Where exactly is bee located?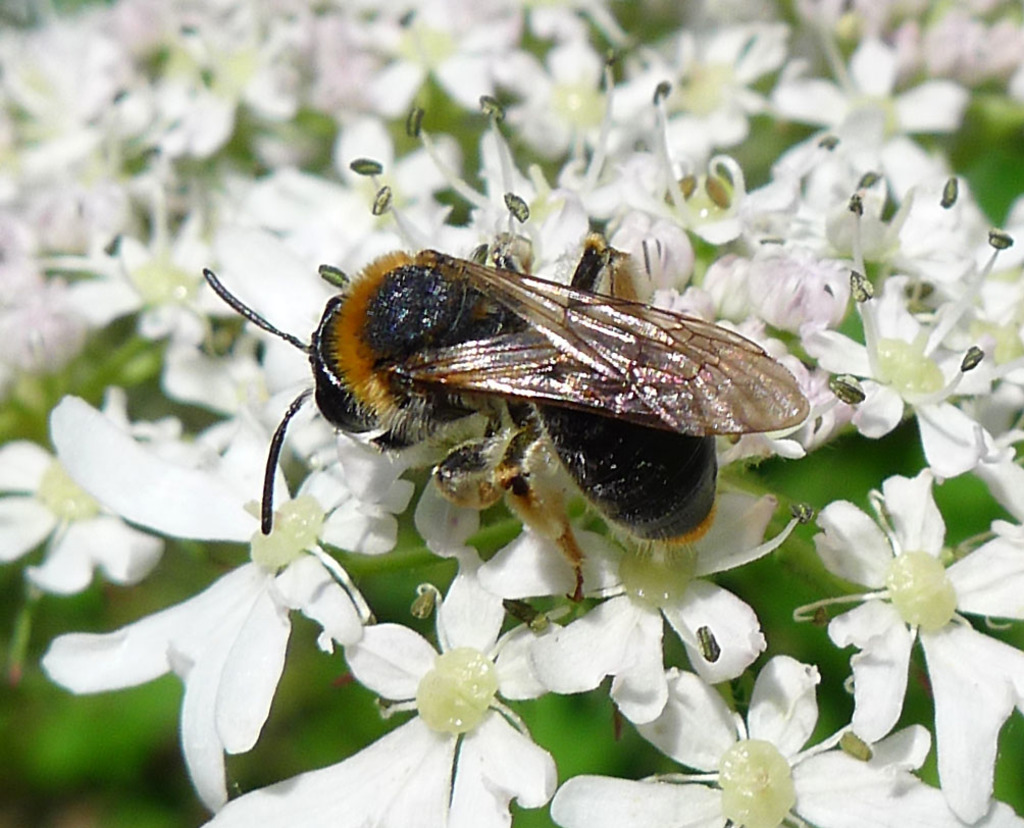
Its bounding box is select_region(225, 222, 813, 600).
